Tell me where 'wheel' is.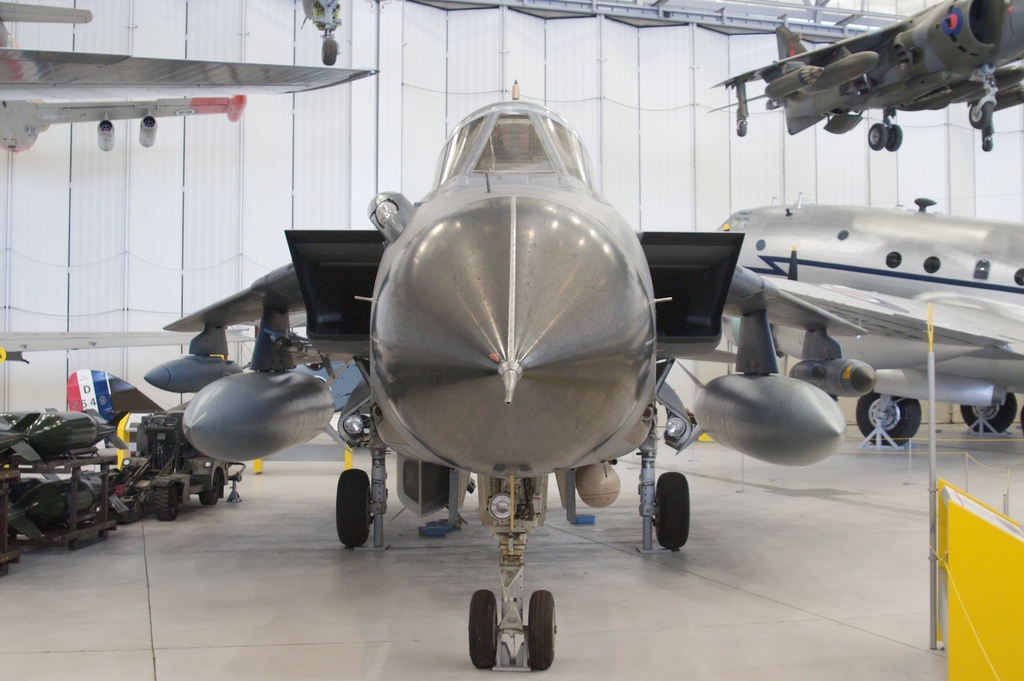
'wheel' is at [662,472,690,545].
